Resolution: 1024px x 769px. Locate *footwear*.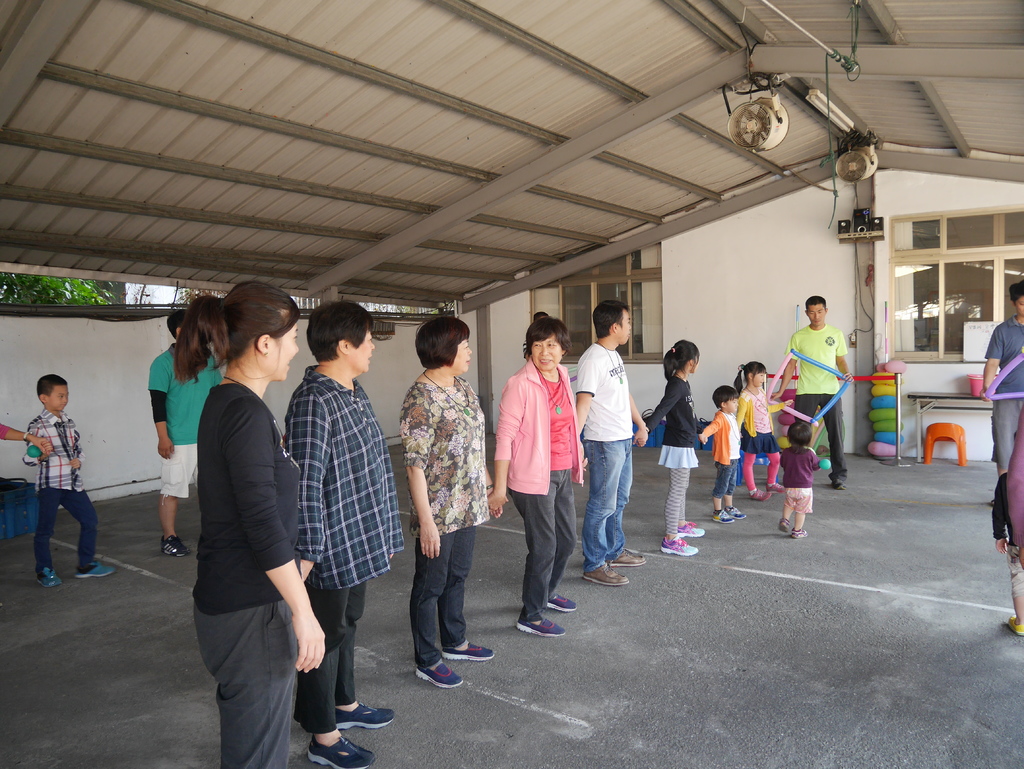
bbox(308, 731, 372, 768).
